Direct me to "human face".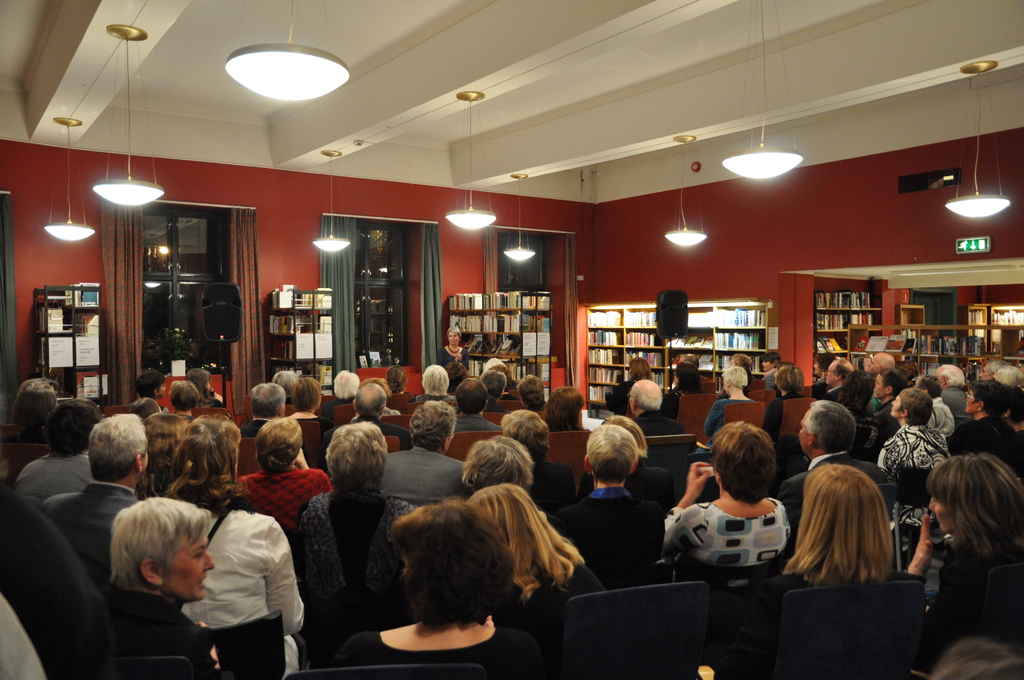
Direction: locate(889, 396, 901, 417).
